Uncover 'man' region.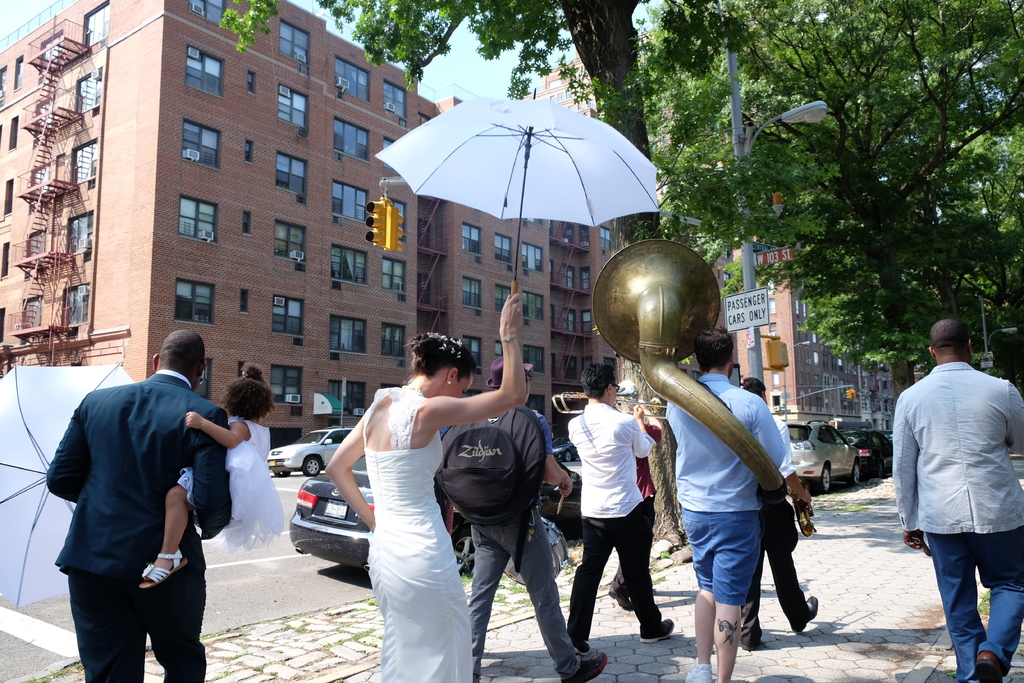
Uncovered: bbox=(895, 319, 1023, 682).
